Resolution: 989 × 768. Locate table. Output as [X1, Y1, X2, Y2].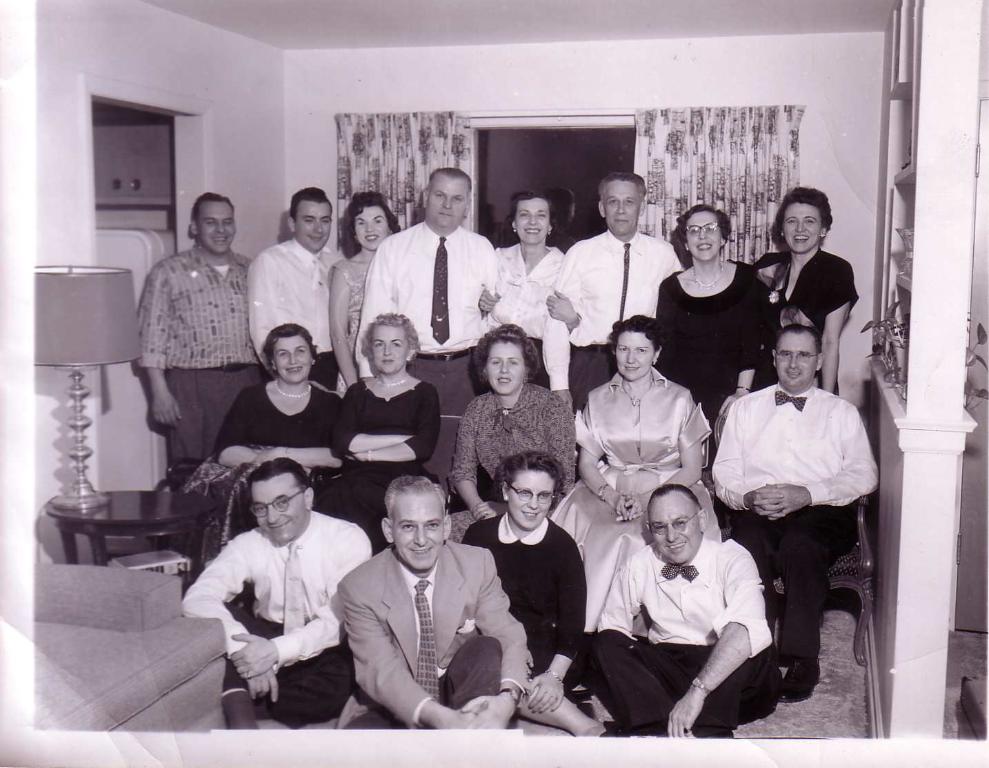
[44, 489, 213, 589].
